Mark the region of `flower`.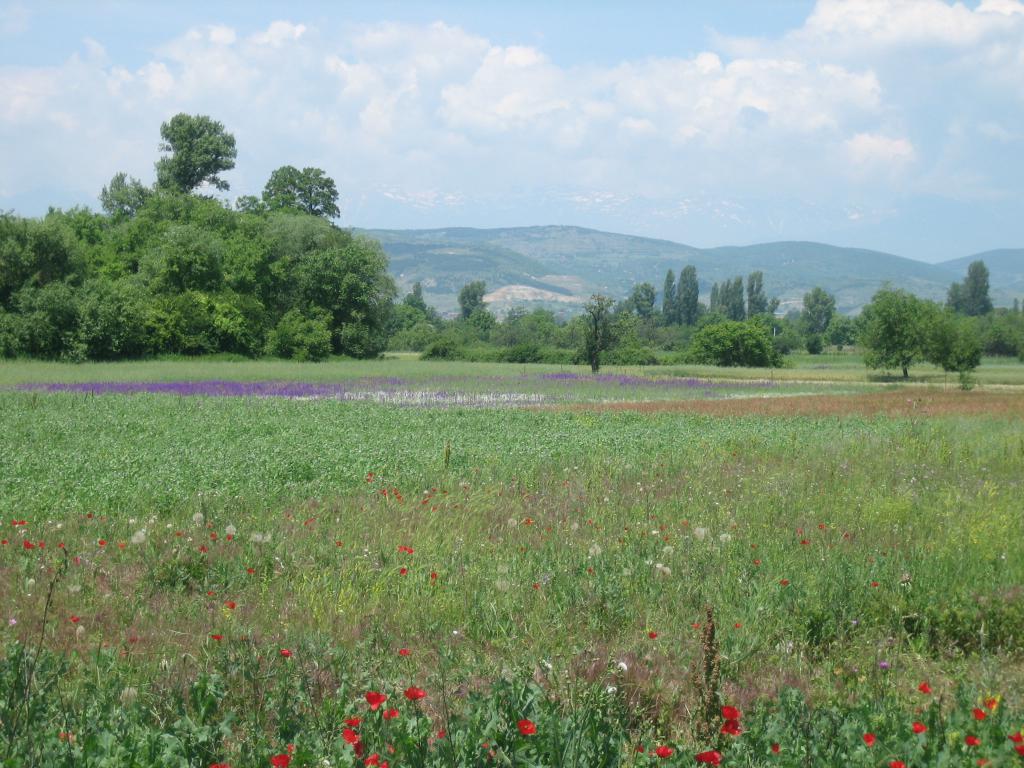
Region: crop(694, 750, 721, 767).
